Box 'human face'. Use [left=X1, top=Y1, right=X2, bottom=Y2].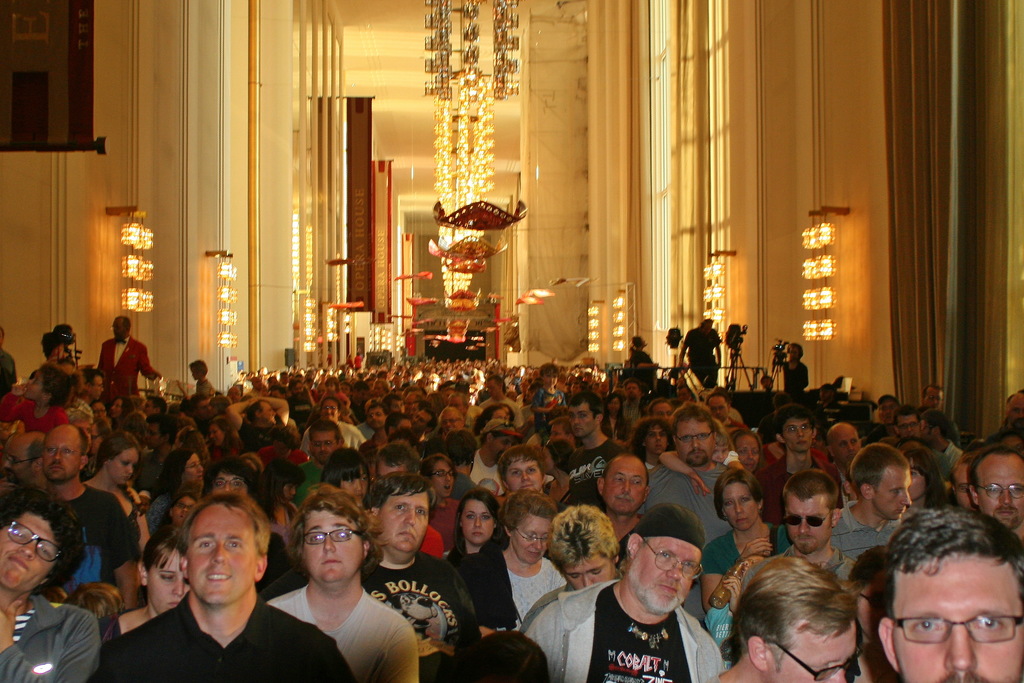
[left=311, top=429, right=341, bottom=458].
